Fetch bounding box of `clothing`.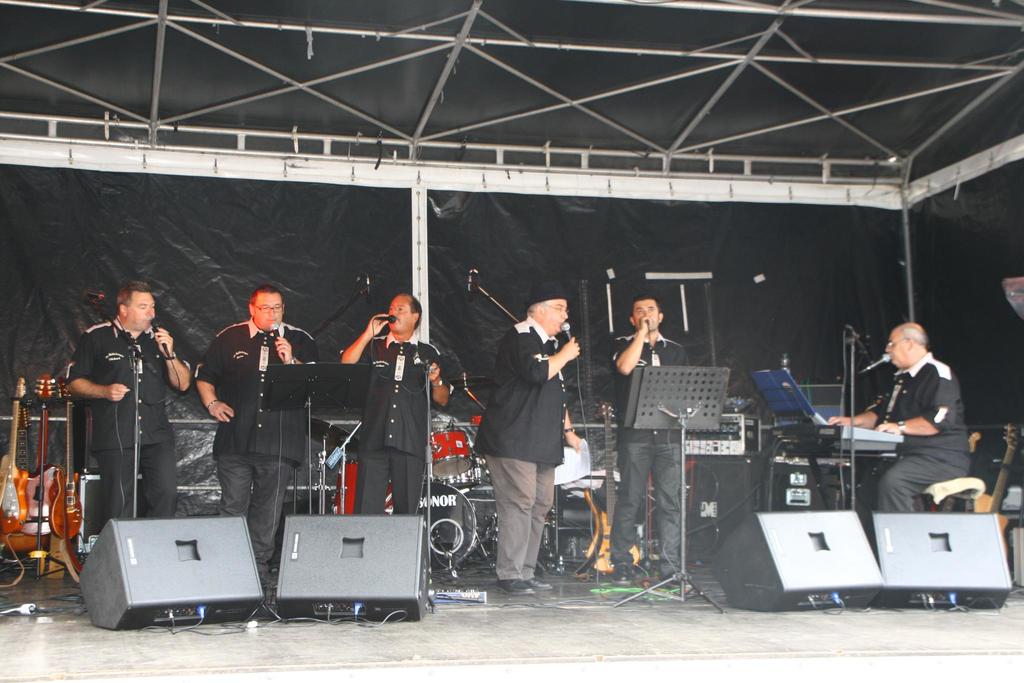
Bbox: [614, 331, 688, 595].
